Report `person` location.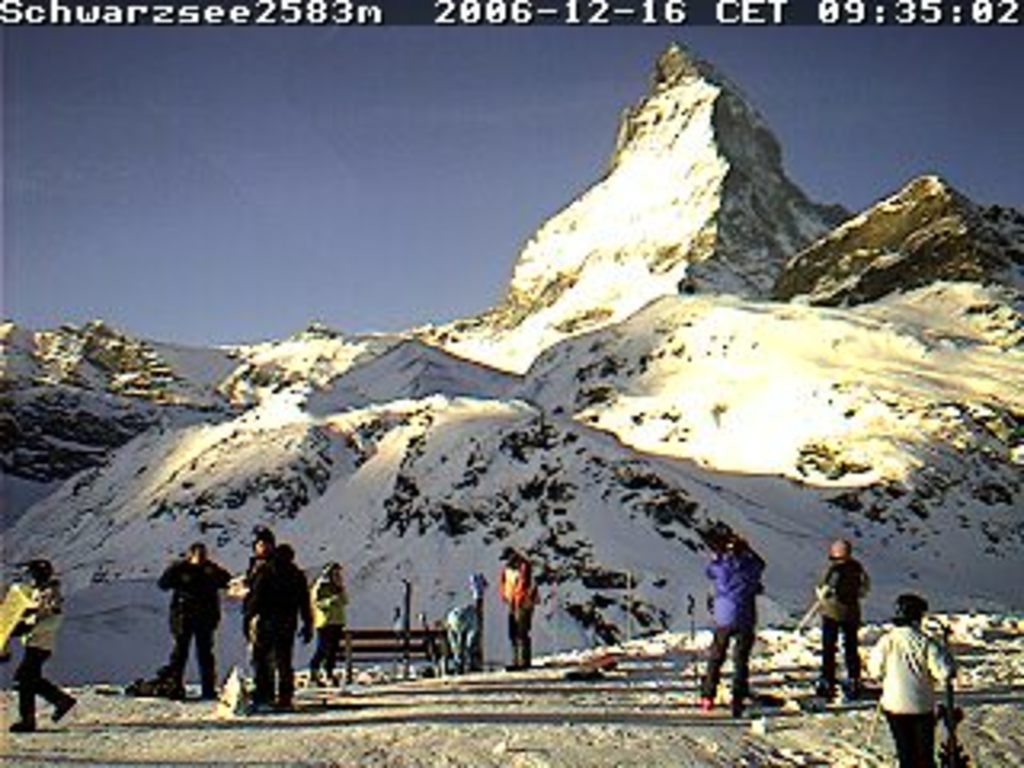
Report: detection(678, 538, 762, 710).
